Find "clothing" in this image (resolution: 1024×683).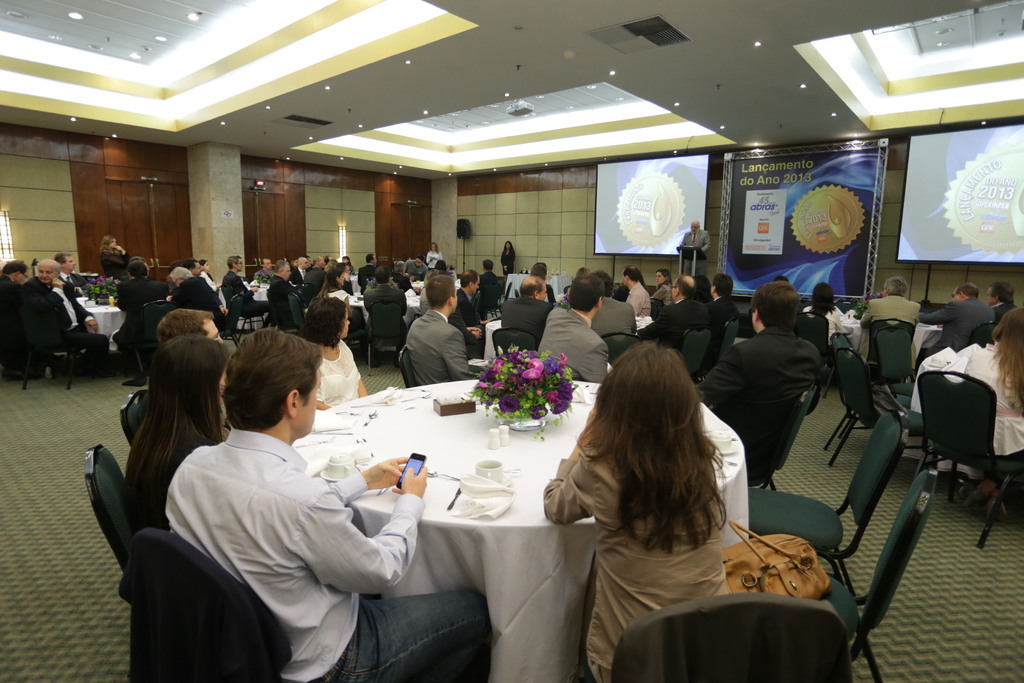
x1=406, y1=308, x2=467, y2=387.
